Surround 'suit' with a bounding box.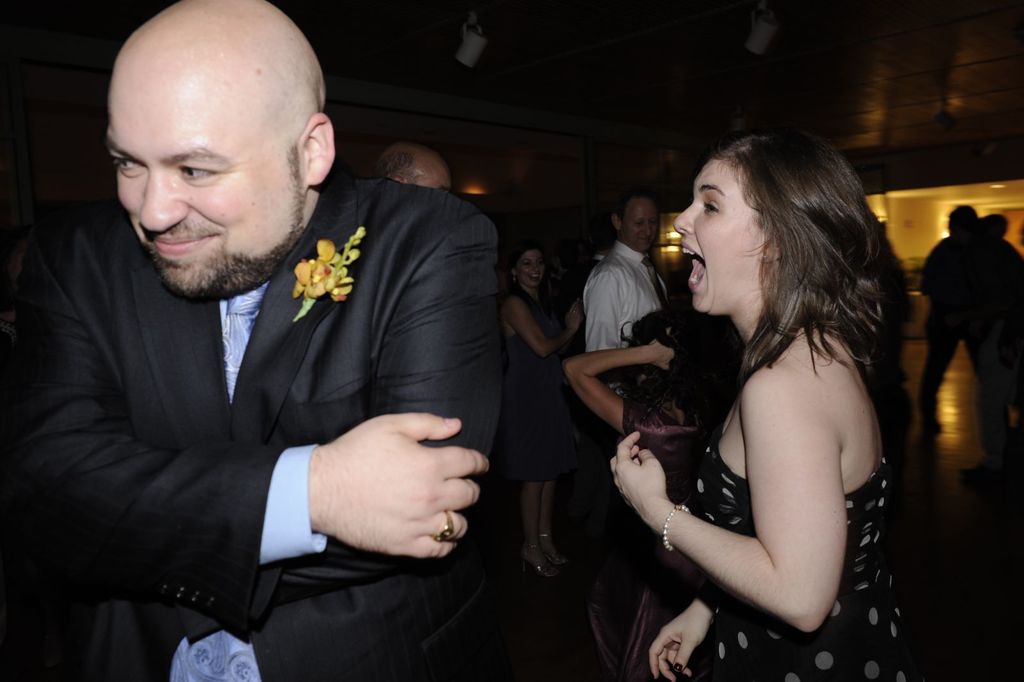
<region>37, 138, 516, 645</region>.
